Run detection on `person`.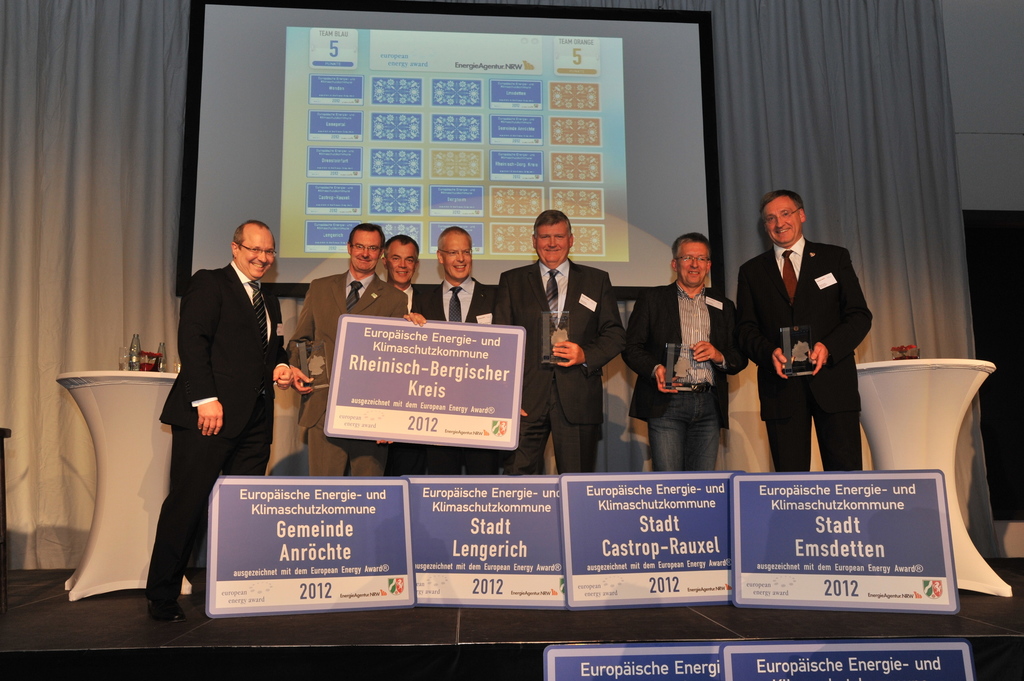
Result: 416:225:527:467.
